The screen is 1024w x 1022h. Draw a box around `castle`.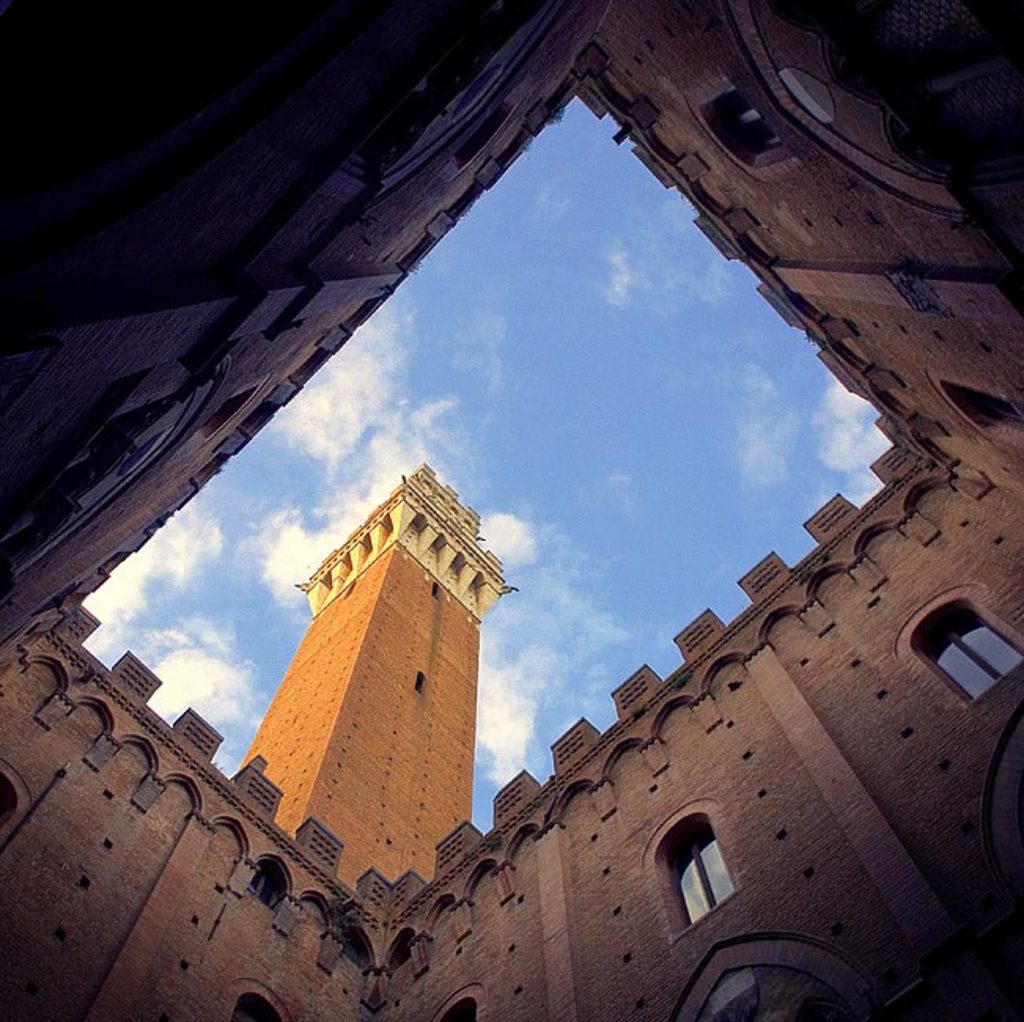
0 0 1022 1020.
